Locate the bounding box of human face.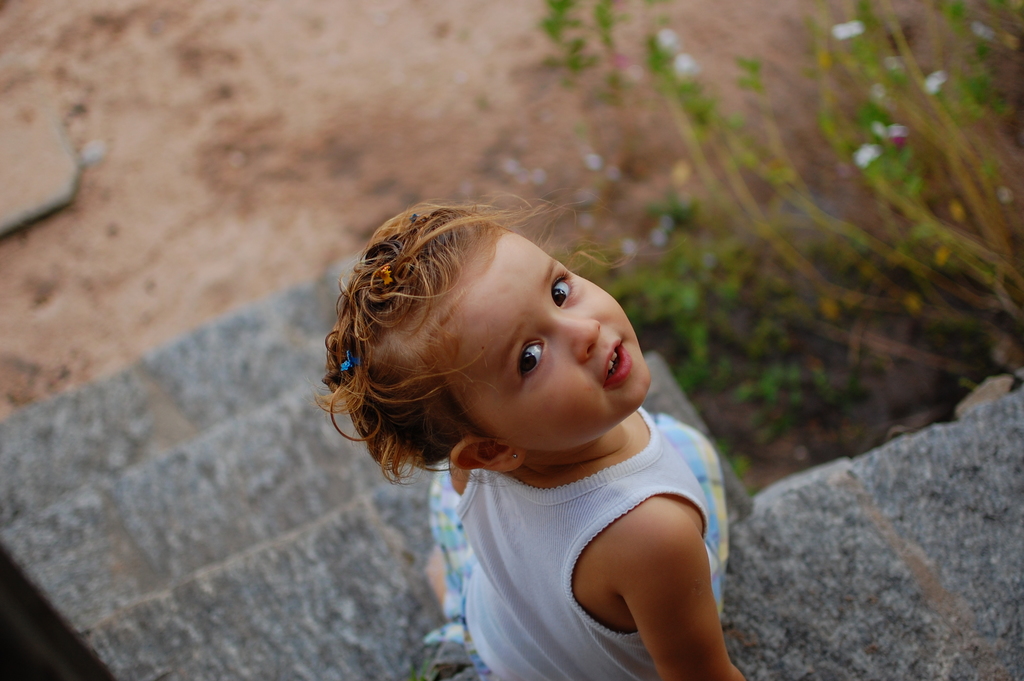
Bounding box: box=[438, 231, 652, 450].
